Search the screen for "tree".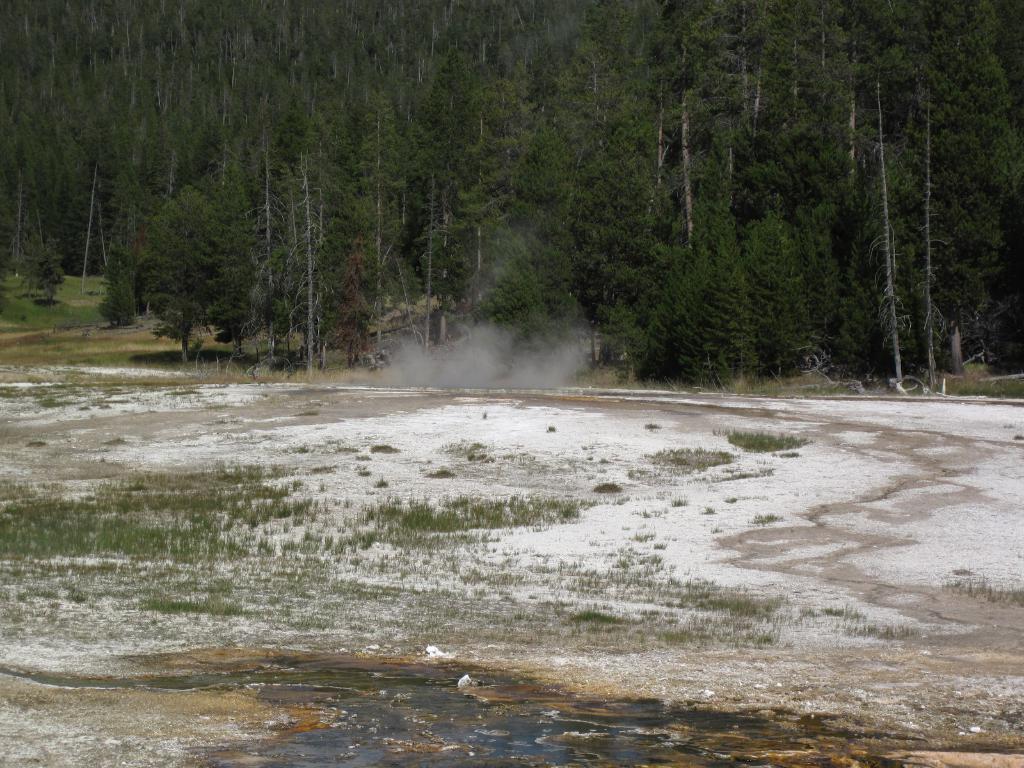
Found at [left=358, top=87, right=404, bottom=241].
